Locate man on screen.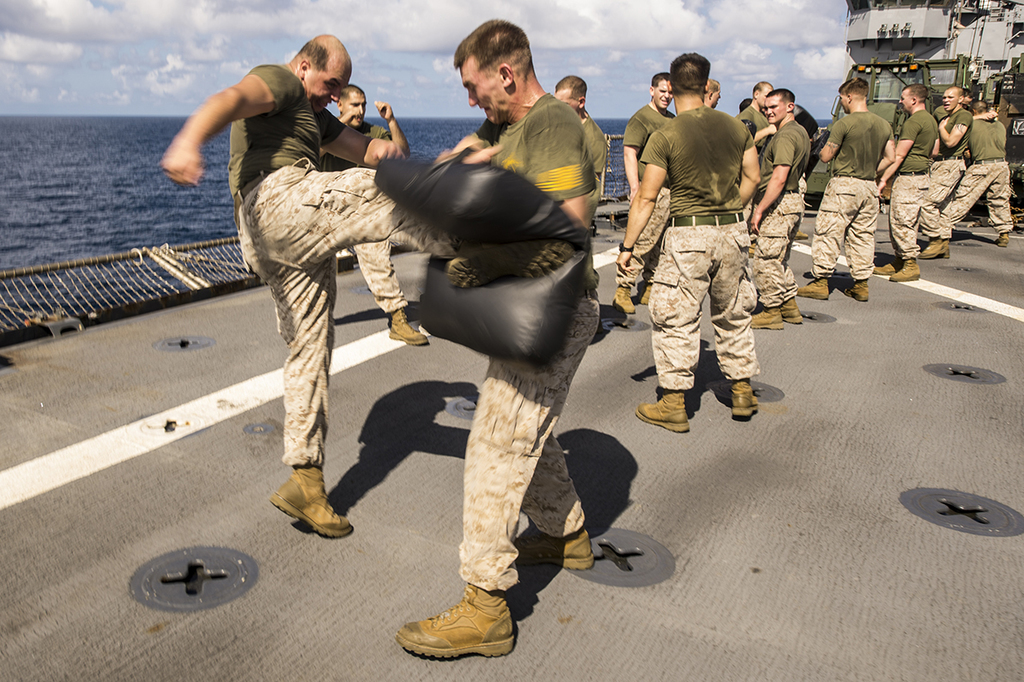
On screen at l=908, t=91, r=977, b=256.
